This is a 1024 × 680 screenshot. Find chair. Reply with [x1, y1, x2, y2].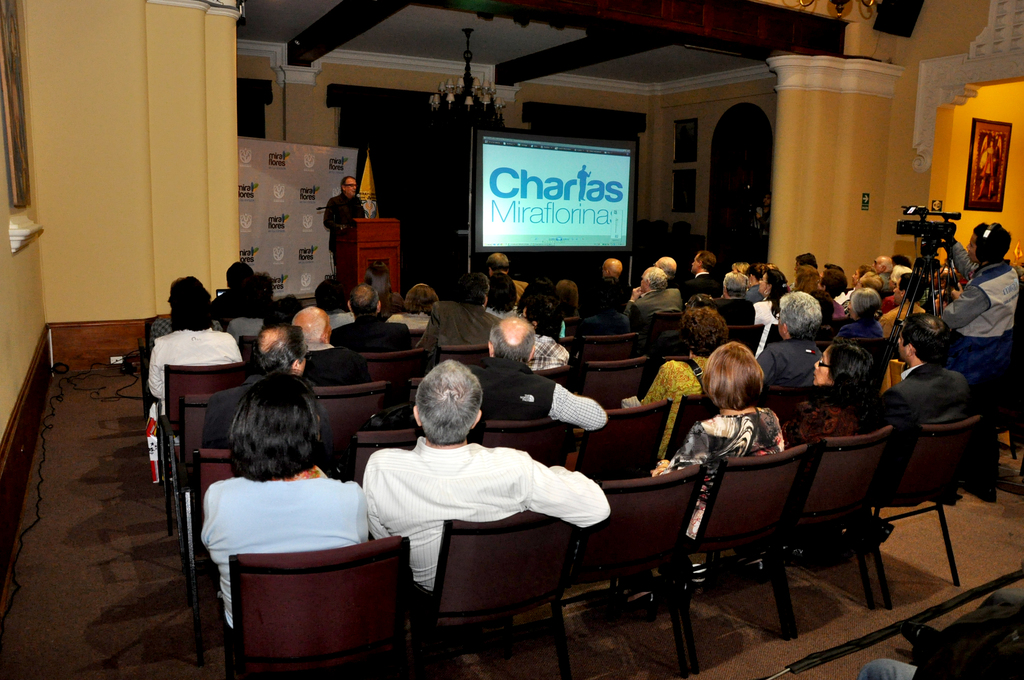
[561, 460, 701, 679].
